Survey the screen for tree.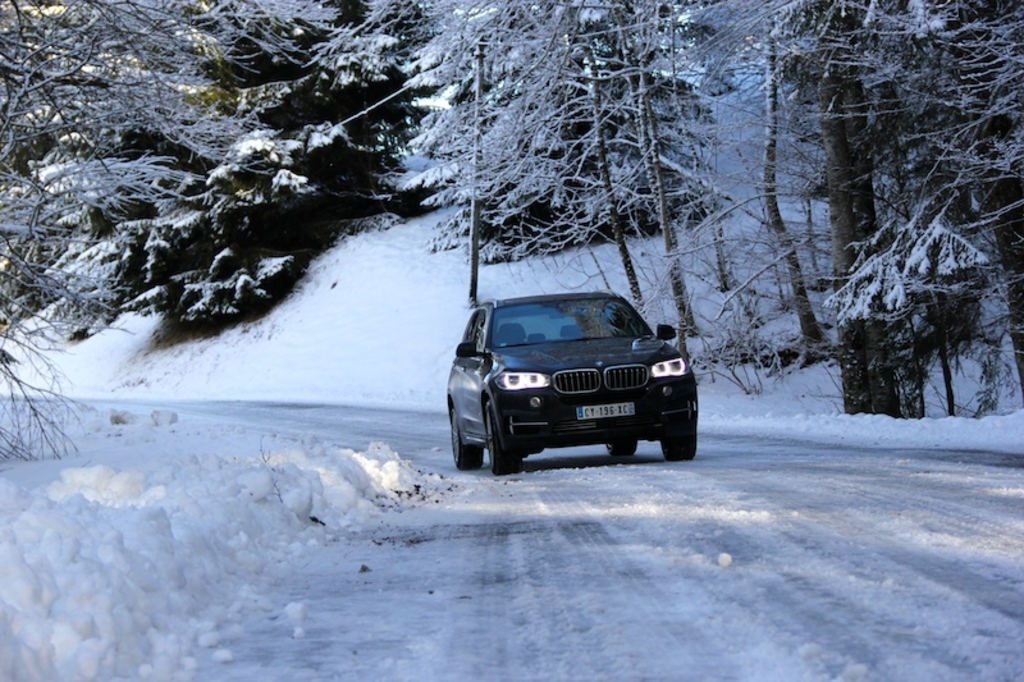
Survey found: 777,0,1023,416.
